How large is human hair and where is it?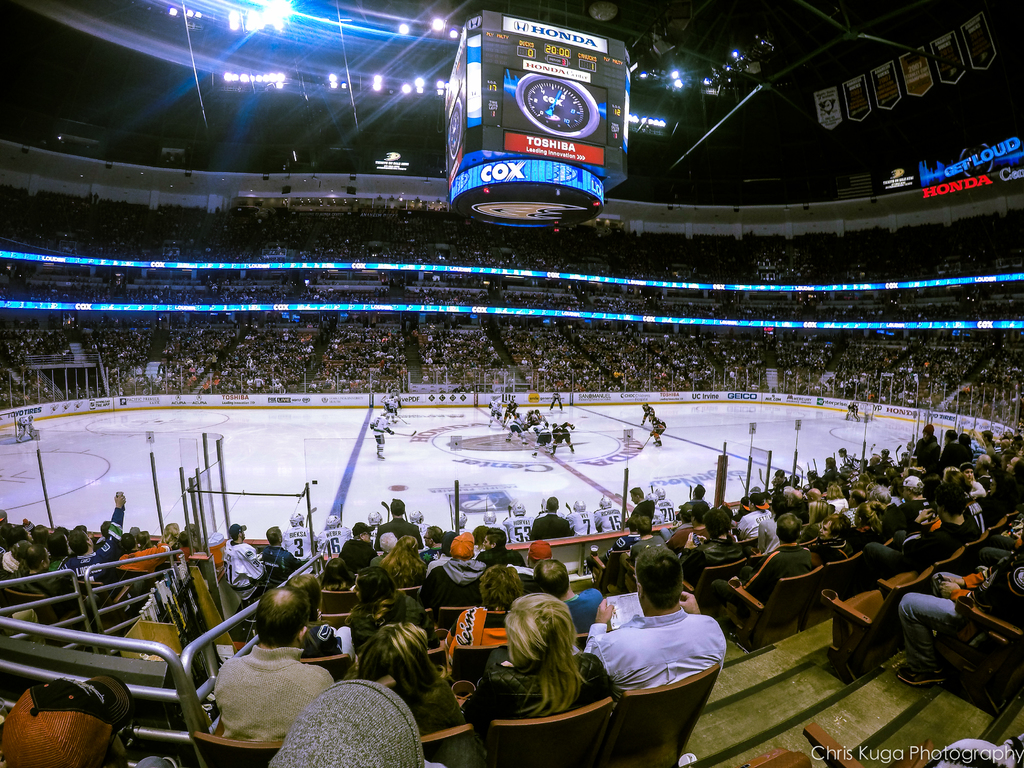
Bounding box: region(8, 527, 28, 548).
